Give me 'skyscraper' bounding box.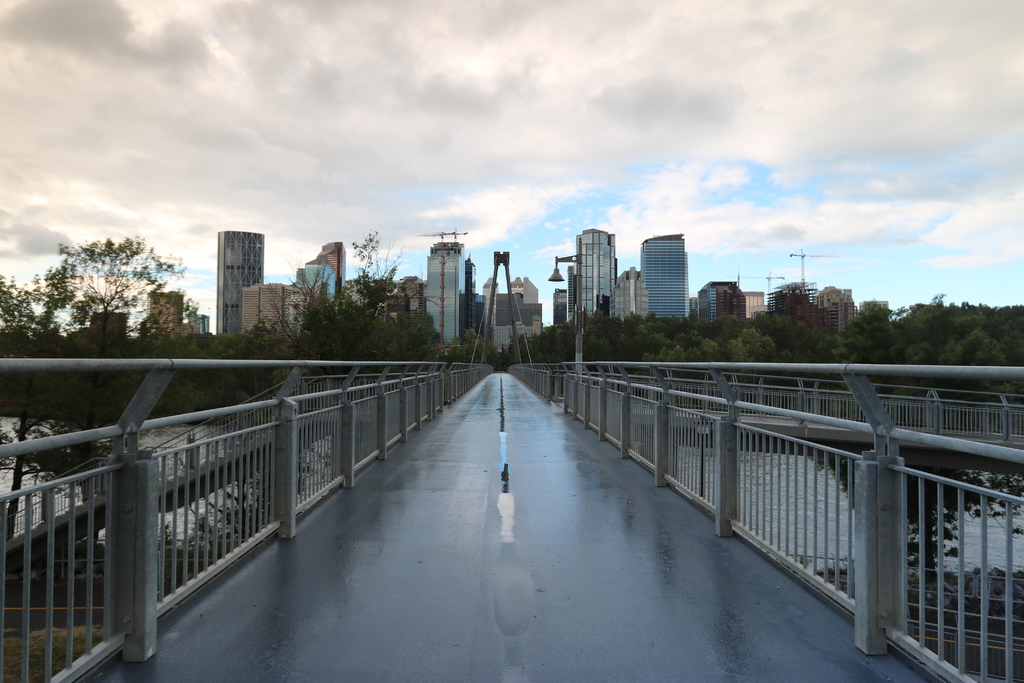
x1=429, y1=242, x2=460, y2=336.
